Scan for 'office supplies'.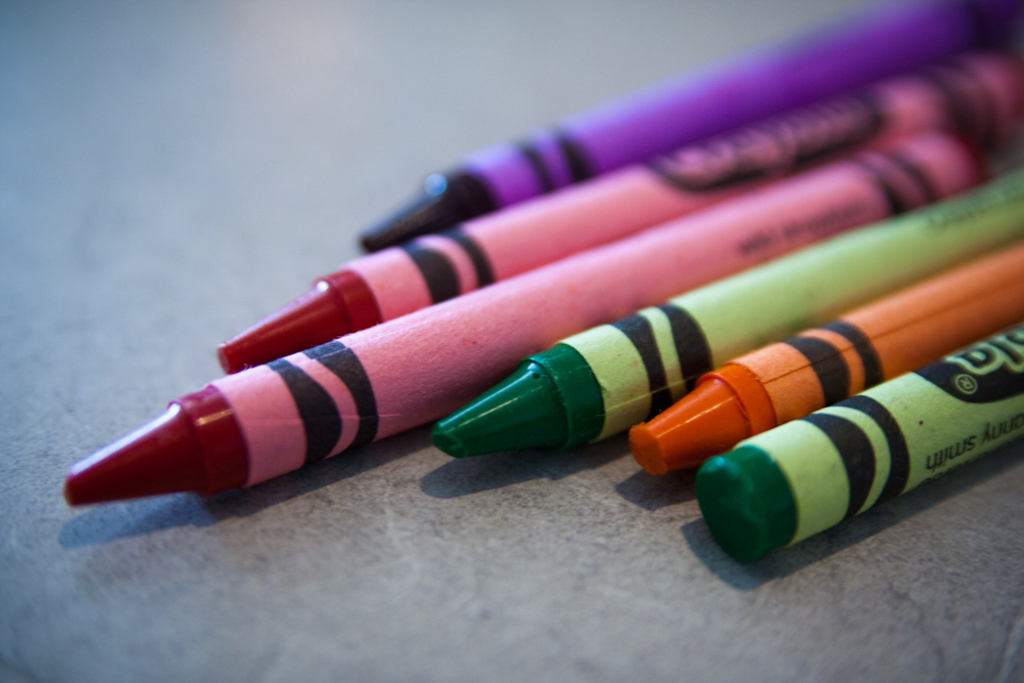
Scan result: BBox(629, 252, 1005, 471).
